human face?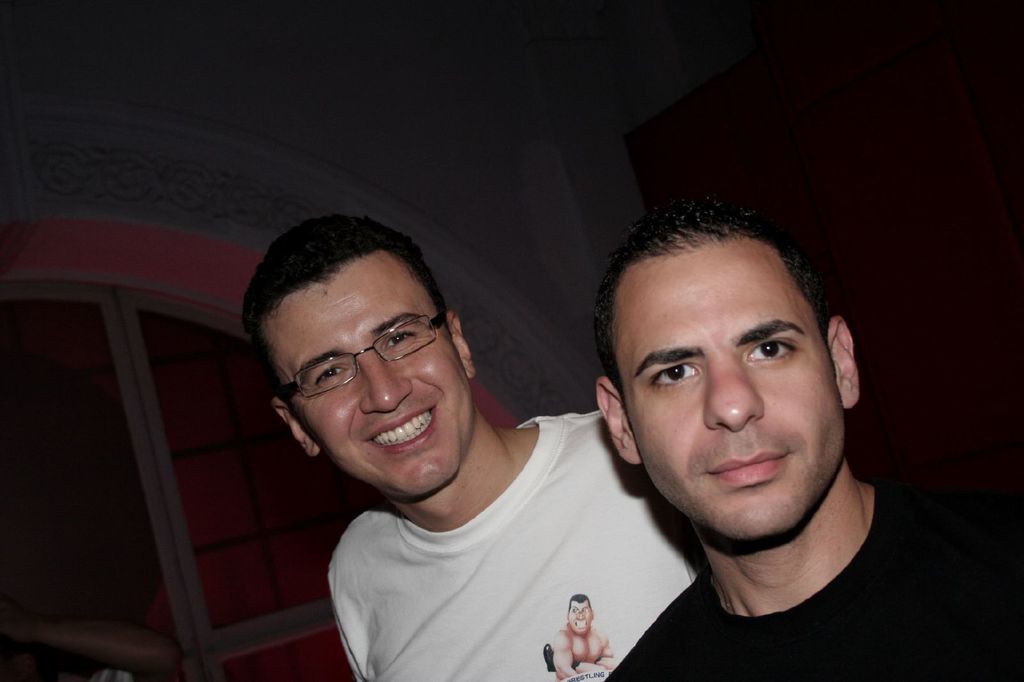
left=593, top=241, right=849, bottom=557
